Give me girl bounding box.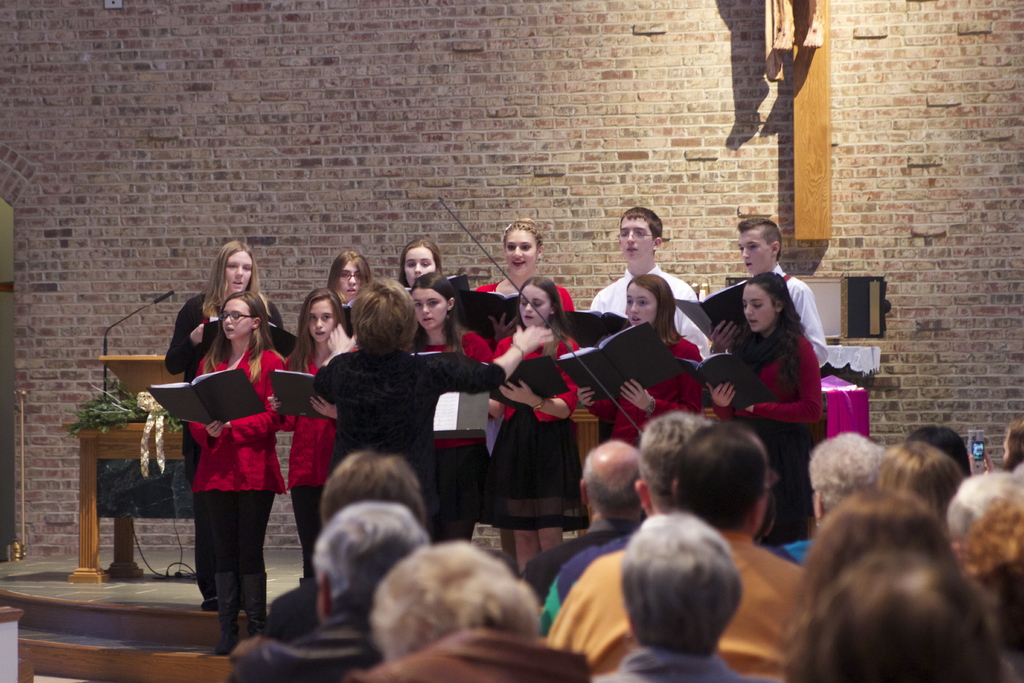
[left=188, top=290, right=289, bottom=661].
